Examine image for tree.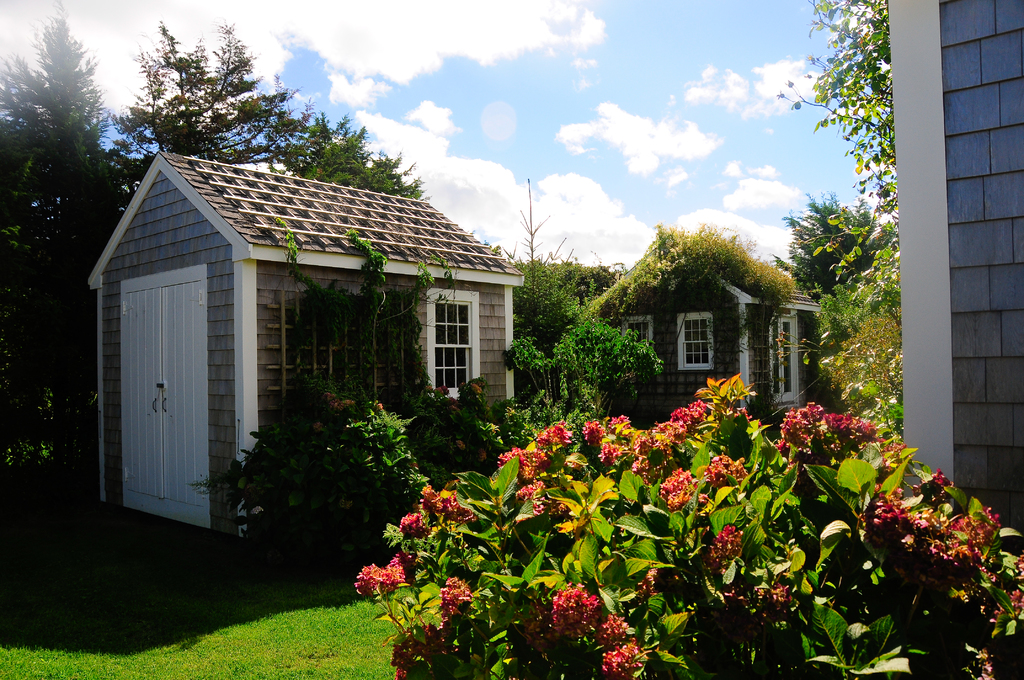
Examination result: 96 40 296 150.
